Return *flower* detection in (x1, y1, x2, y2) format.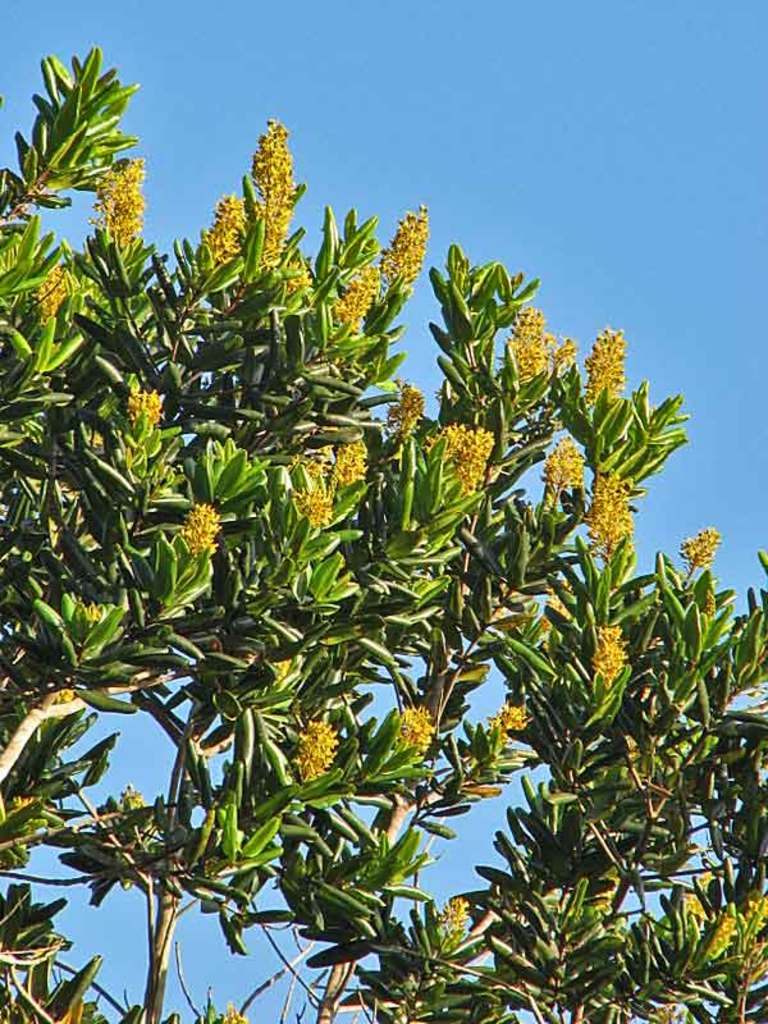
(582, 325, 639, 412).
